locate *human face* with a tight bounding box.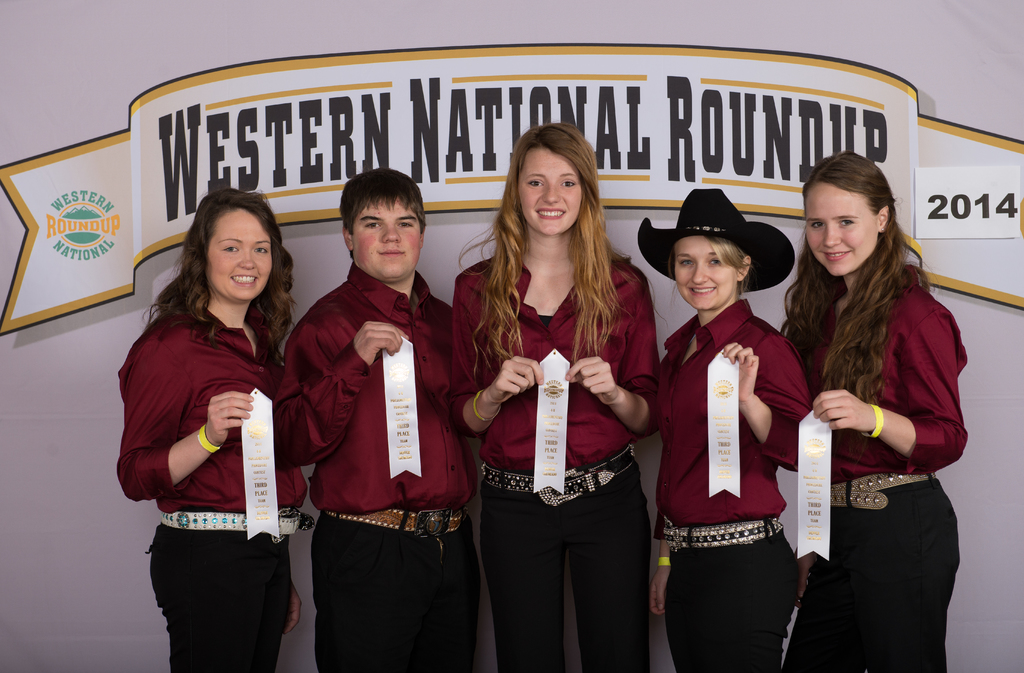
[806,181,880,277].
